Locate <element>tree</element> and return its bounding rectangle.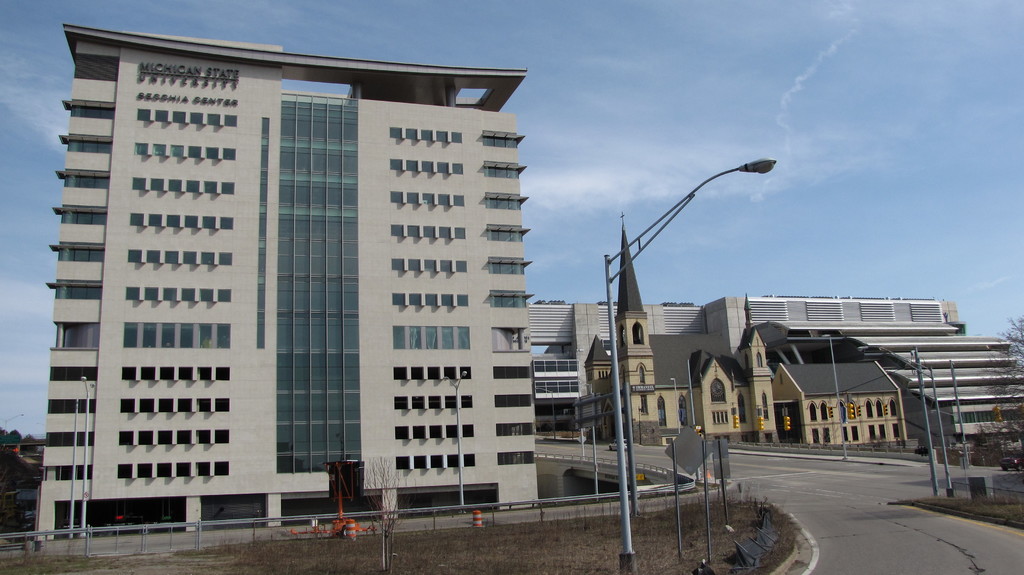
x1=983, y1=318, x2=1023, y2=464.
